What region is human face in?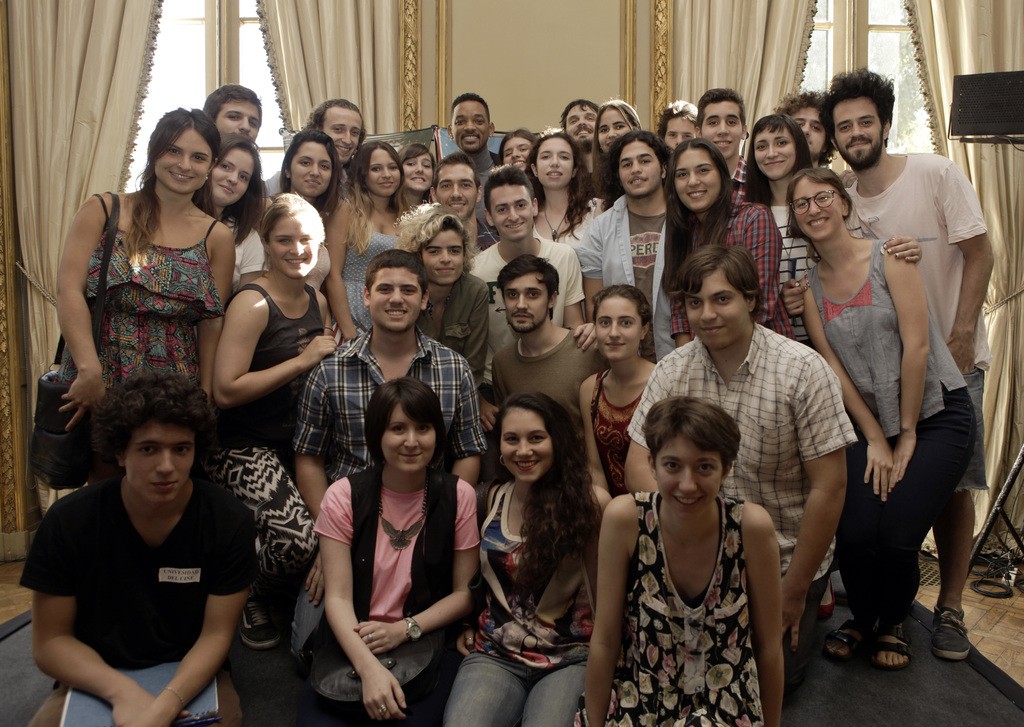
bbox(705, 102, 740, 154).
